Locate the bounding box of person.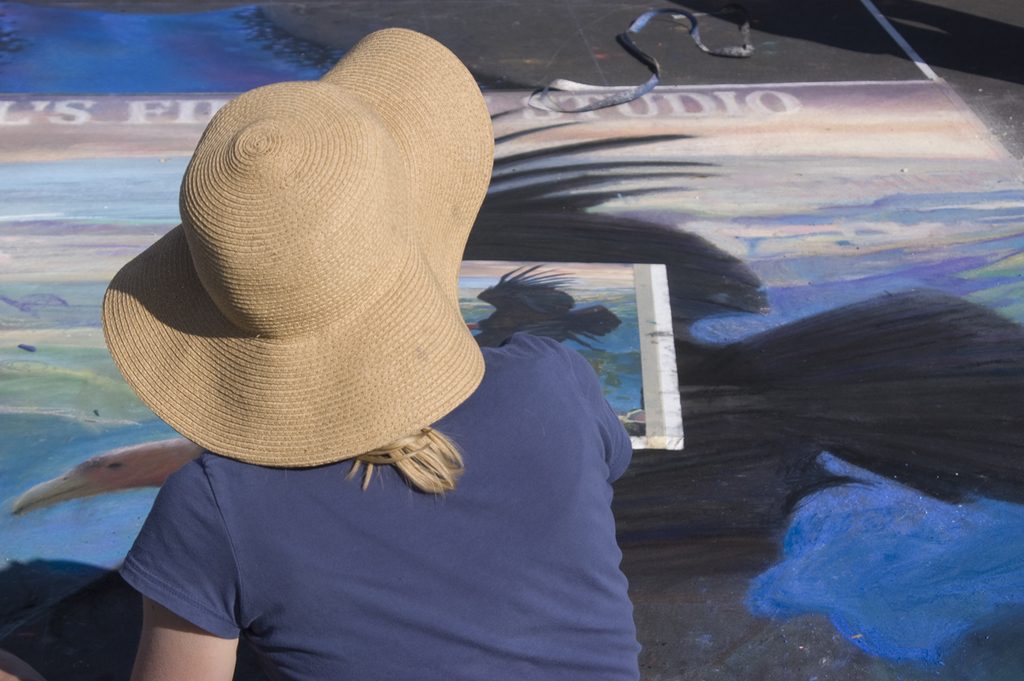
Bounding box: <box>118,31,649,680</box>.
